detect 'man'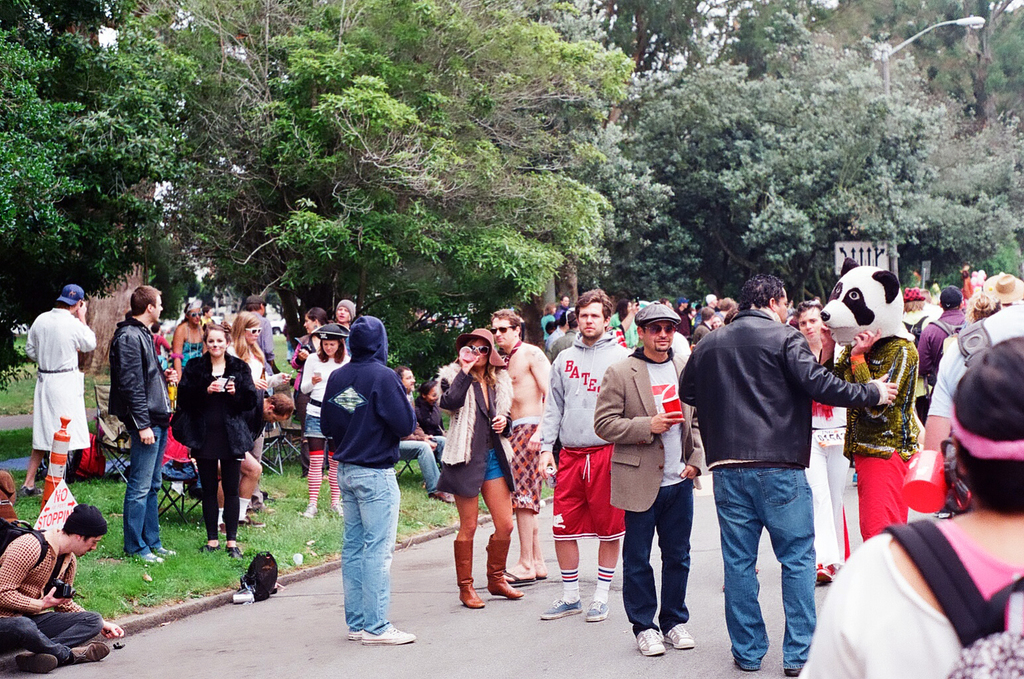
detection(394, 367, 454, 505)
